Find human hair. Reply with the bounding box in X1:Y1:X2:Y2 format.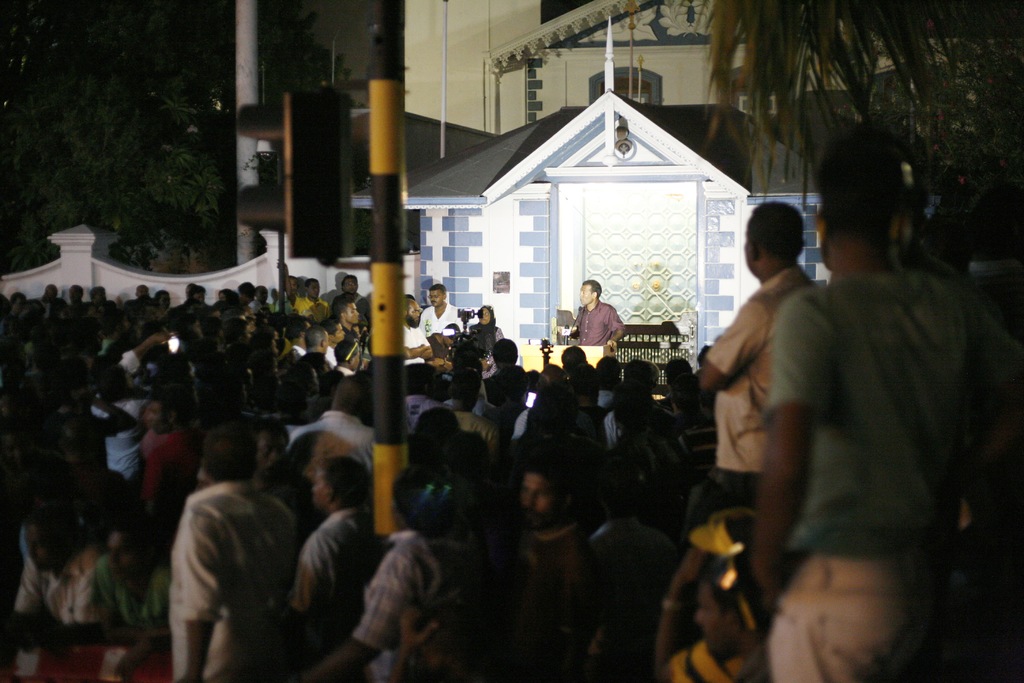
582:276:604:293.
